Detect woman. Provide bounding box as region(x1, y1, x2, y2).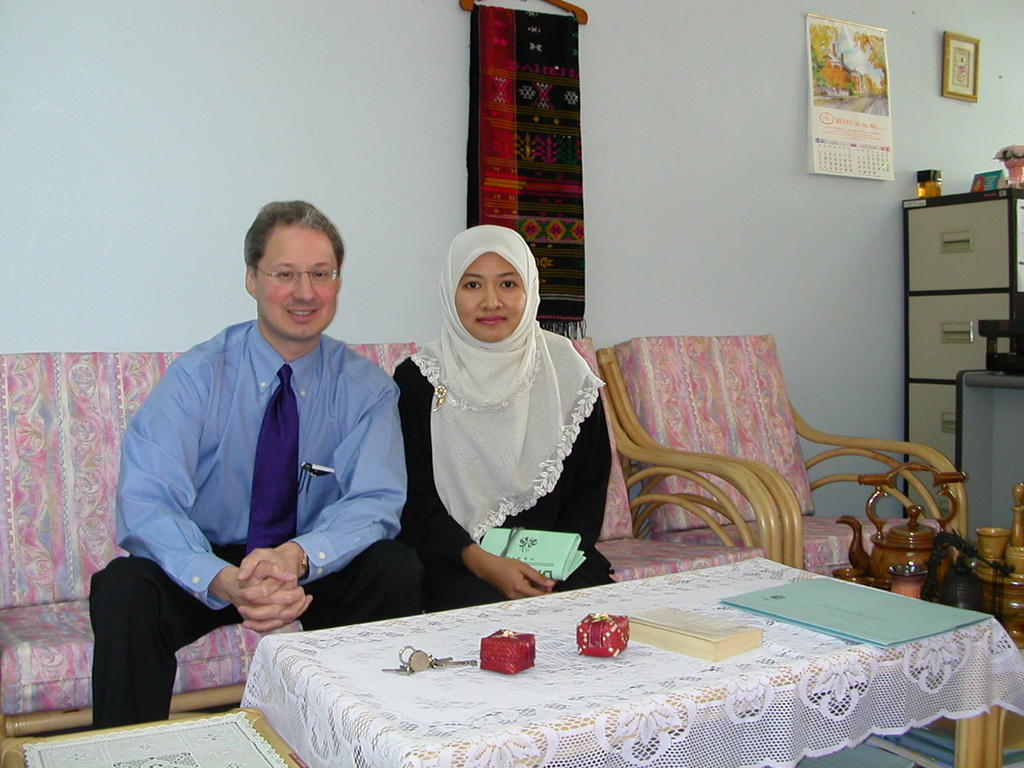
region(394, 202, 617, 618).
